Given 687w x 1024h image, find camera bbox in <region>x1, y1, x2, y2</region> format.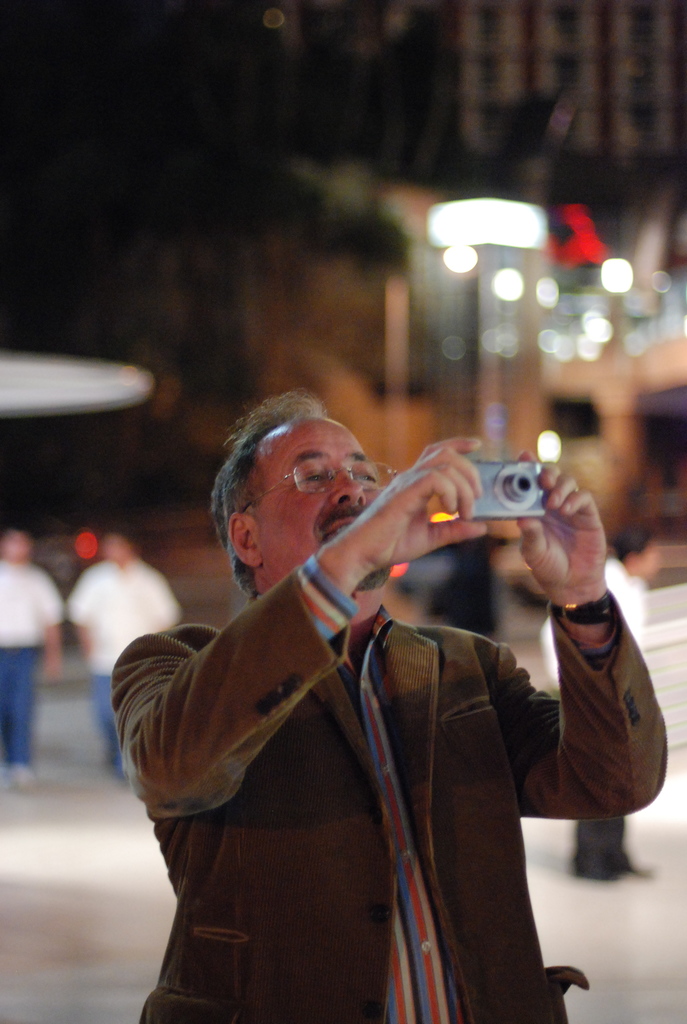
<region>458, 460, 546, 517</region>.
